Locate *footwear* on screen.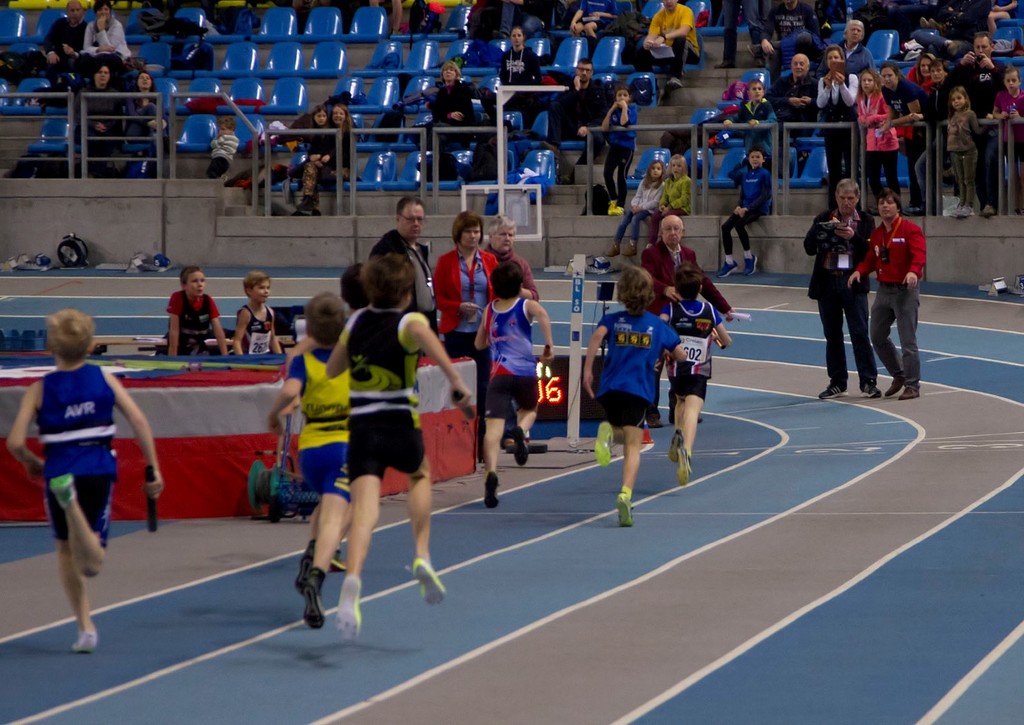
On screen at (x1=905, y1=383, x2=922, y2=399).
